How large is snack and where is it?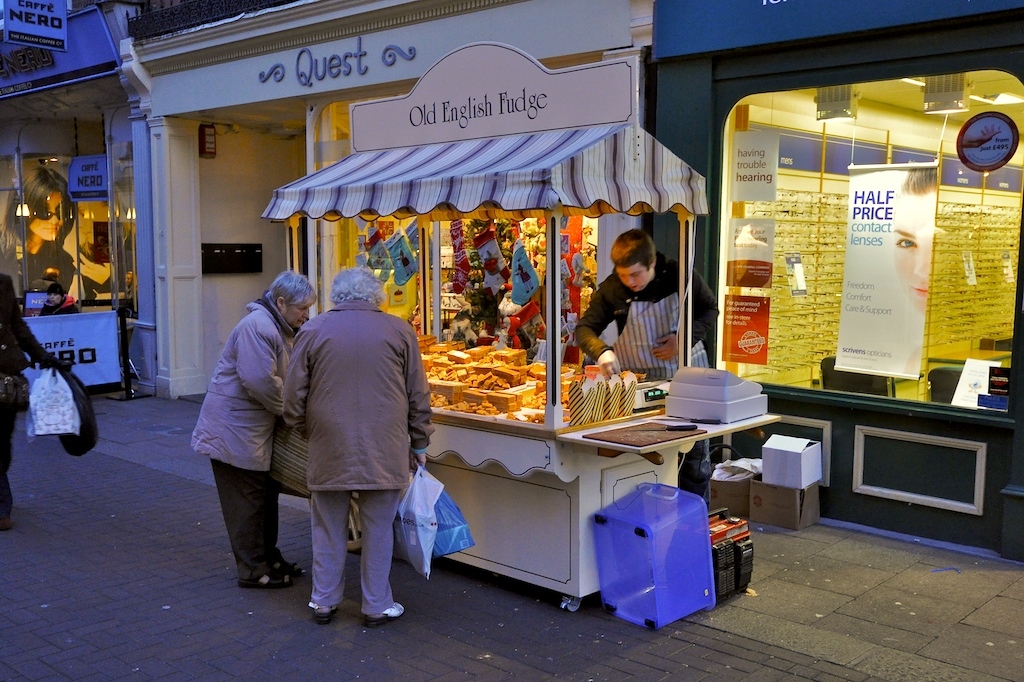
Bounding box: crop(414, 326, 581, 426).
